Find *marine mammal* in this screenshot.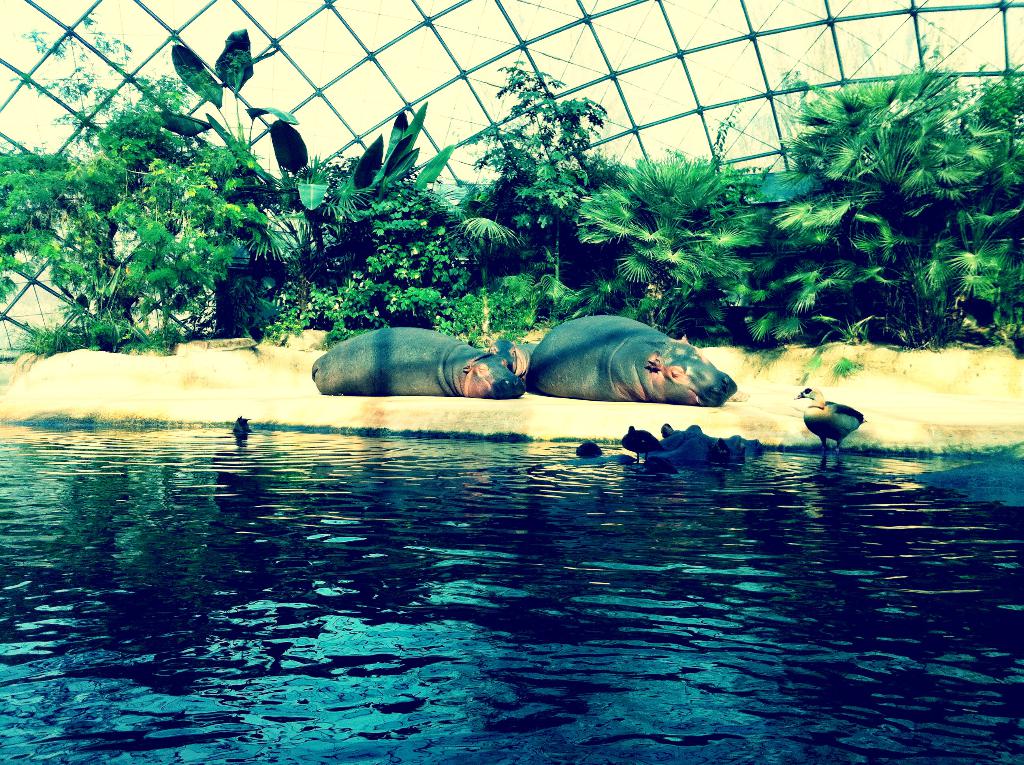
The bounding box for *marine mammal* is select_region(485, 337, 539, 376).
